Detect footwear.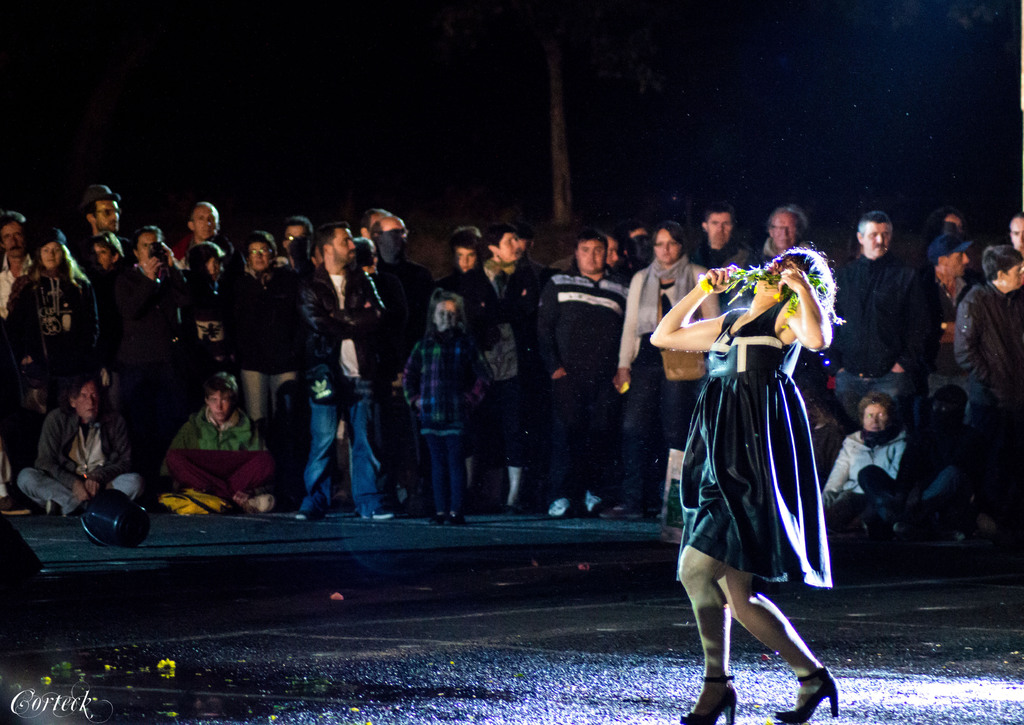
Detected at [442,510,465,526].
